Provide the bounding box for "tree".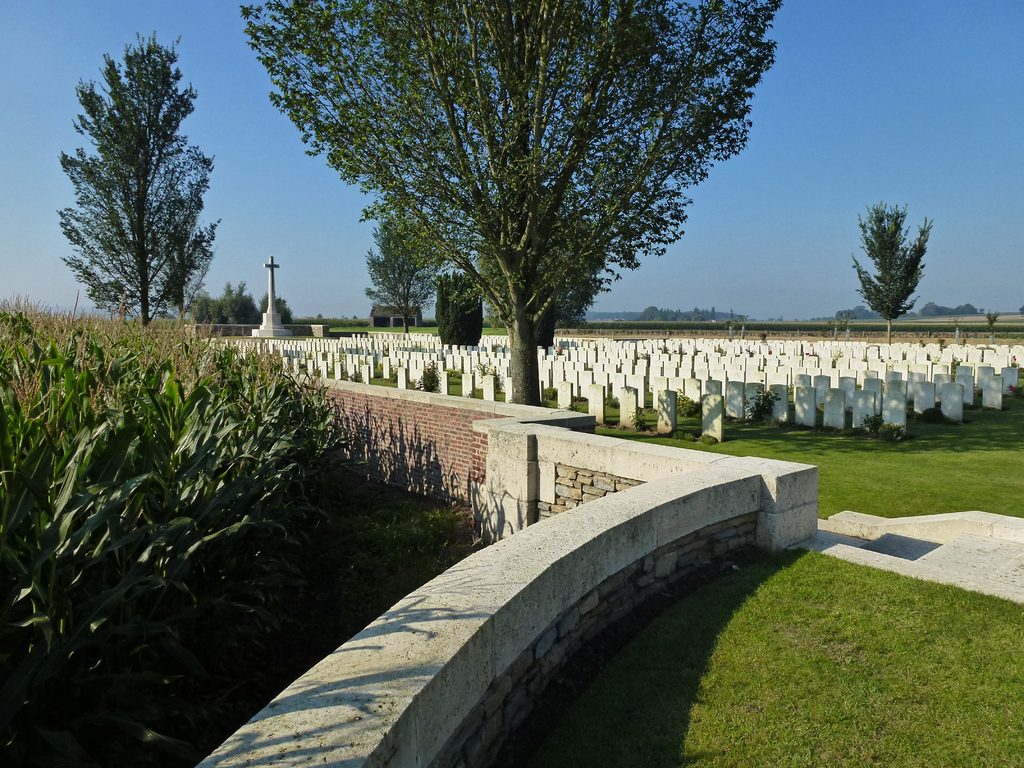
[left=227, top=0, right=784, bottom=420].
